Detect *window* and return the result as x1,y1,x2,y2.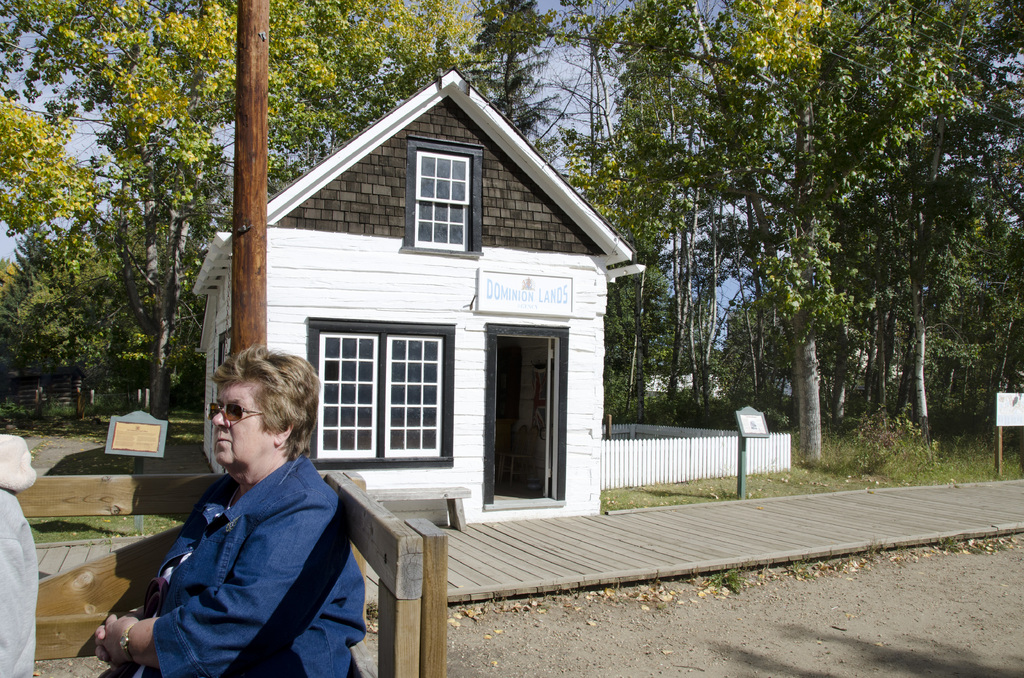
317,330,442,462.
